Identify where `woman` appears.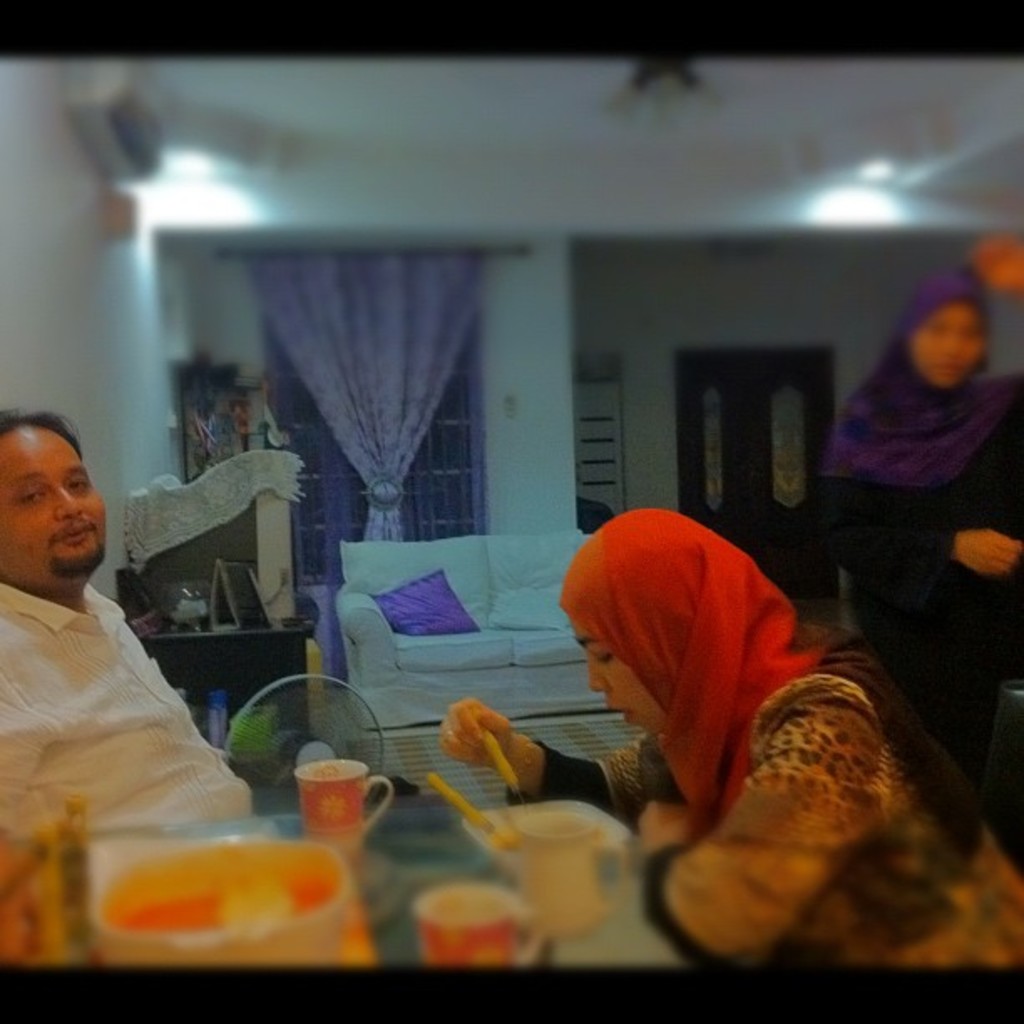
Appears at select_region(790, 264, 1017, 855).
